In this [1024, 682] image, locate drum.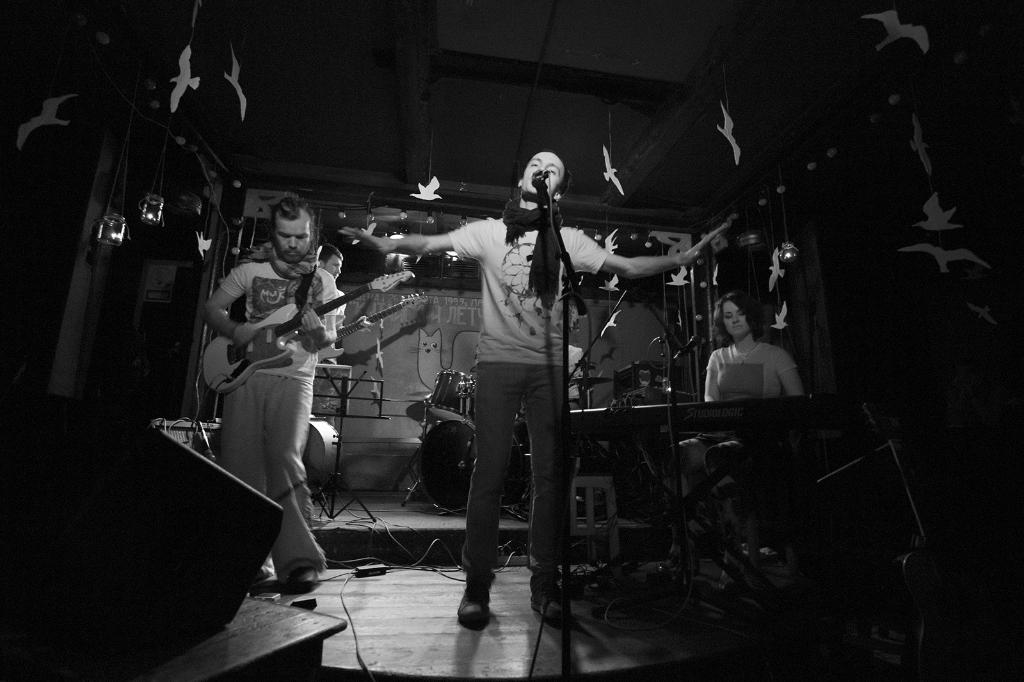
Bounding box: {"x1": 422, "y1": 420, "x2": 483, "y2": 514}.
